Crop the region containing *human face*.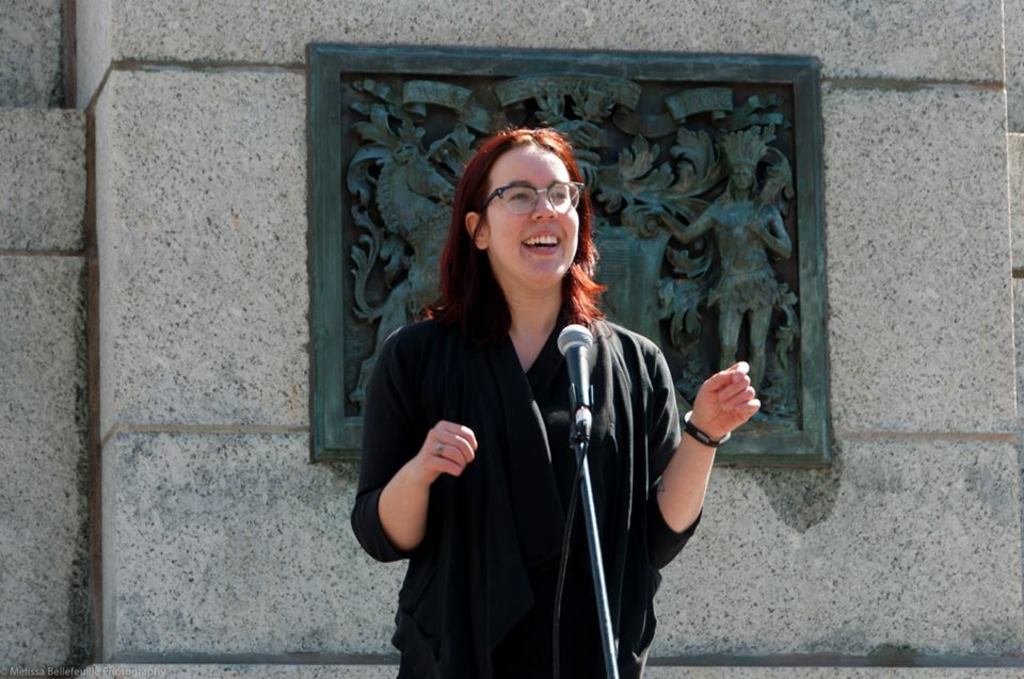
Crop region: bbox(487, 138, 583, 286).
